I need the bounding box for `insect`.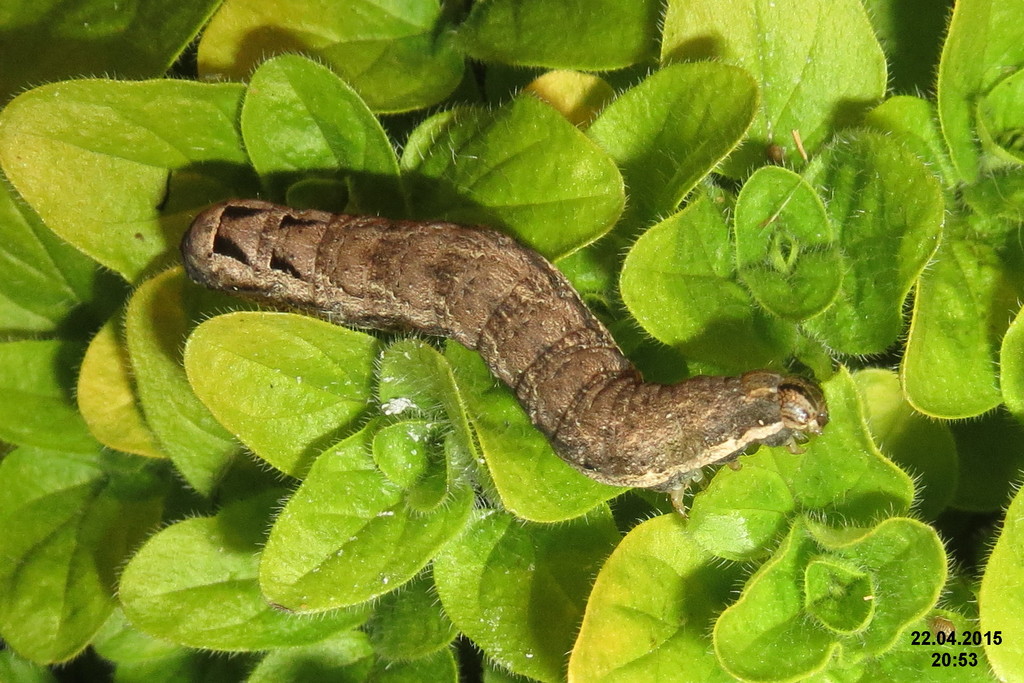
Here it is: bbox=[177, 195, 830, 516].
